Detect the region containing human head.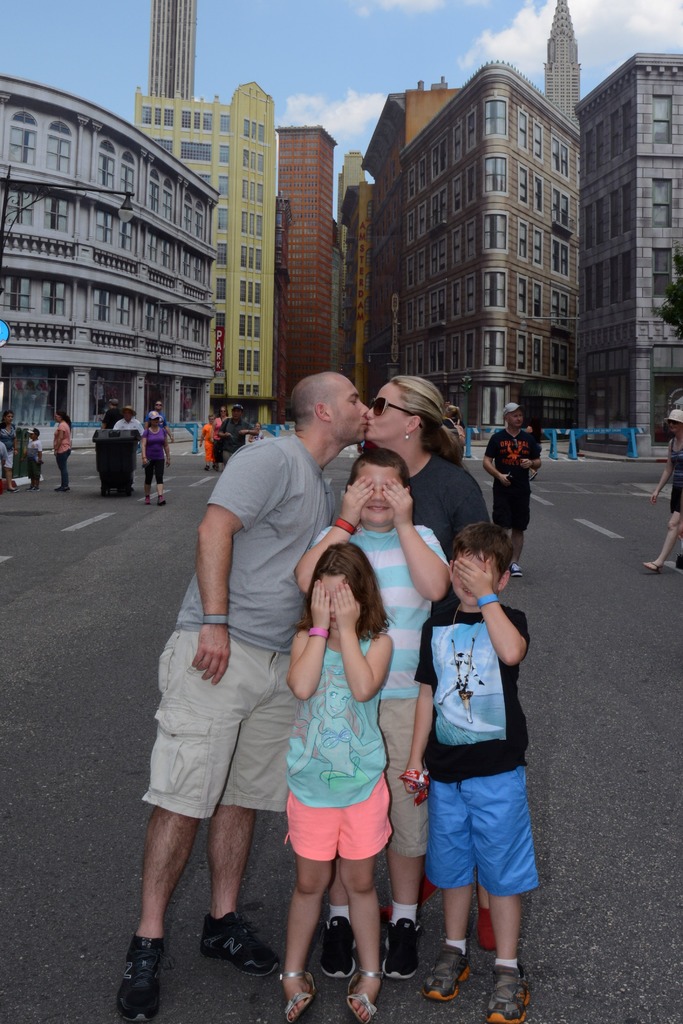
(left=308, top=548, right=374, bottom=632).
